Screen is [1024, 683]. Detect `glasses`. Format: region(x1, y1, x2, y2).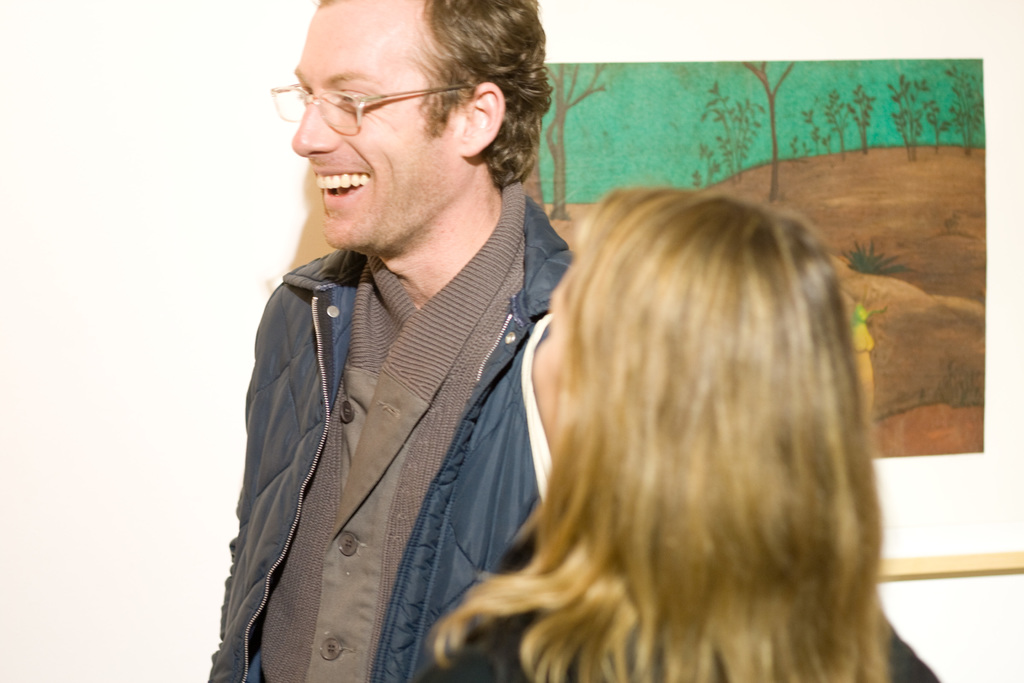
region(260, 69, 500, 132).
